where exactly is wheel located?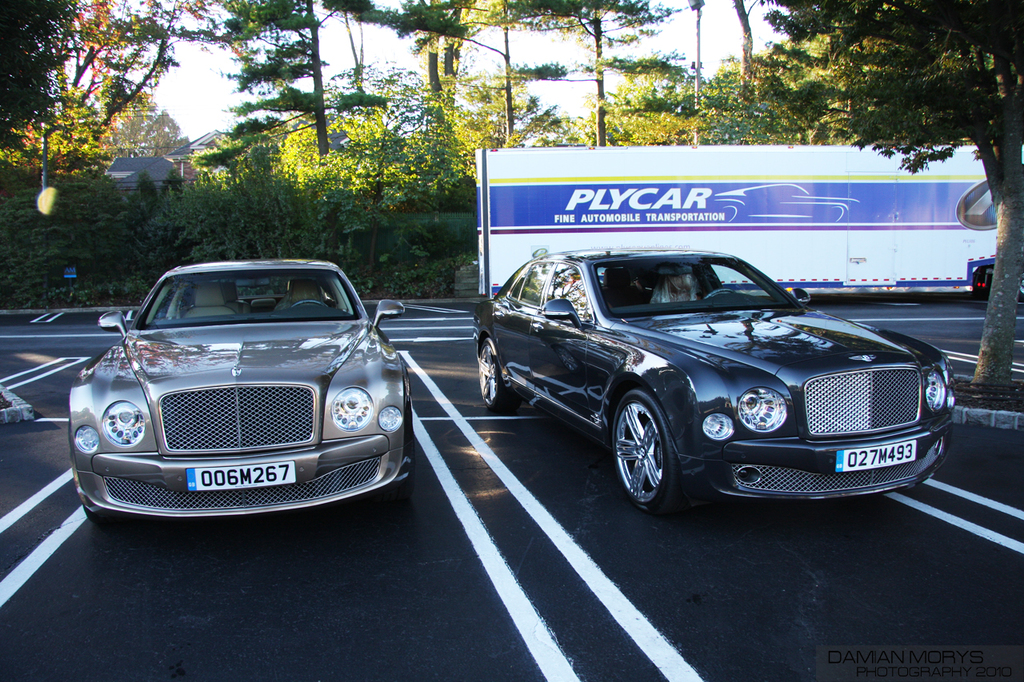
Its bounding box is detection(84, 501, 110, 525).
